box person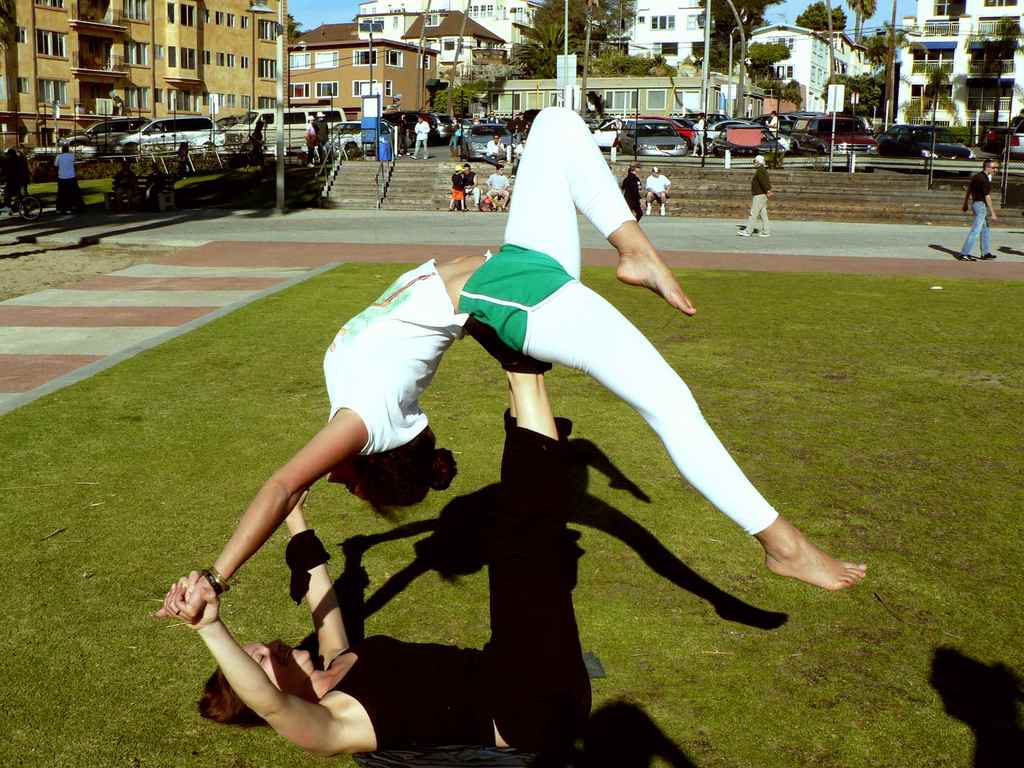
box(163, 104, 867, 609)
